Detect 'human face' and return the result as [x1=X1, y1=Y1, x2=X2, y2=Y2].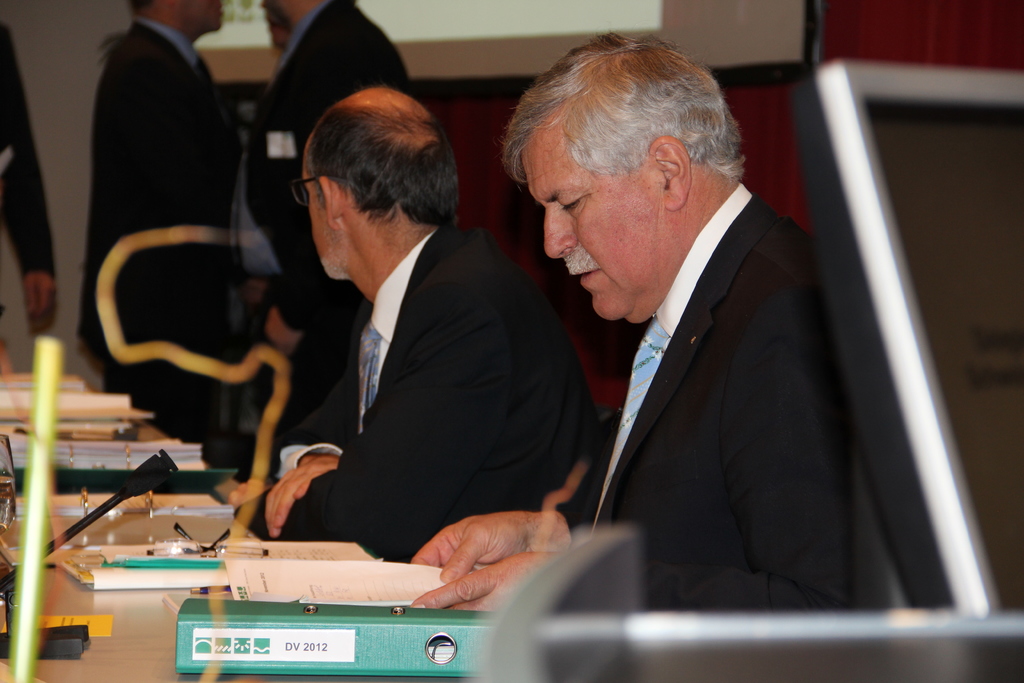
[x1=181, y1=0, x2=213, y2=30].
